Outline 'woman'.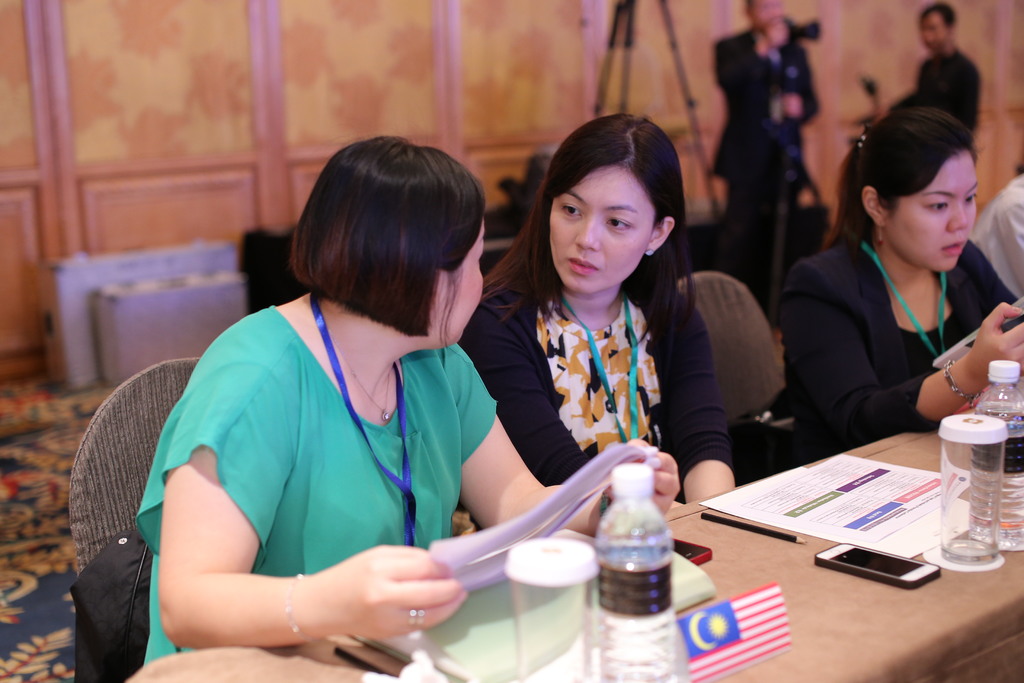
Outline: [left=133, top=133, right=680, bottom=667].
